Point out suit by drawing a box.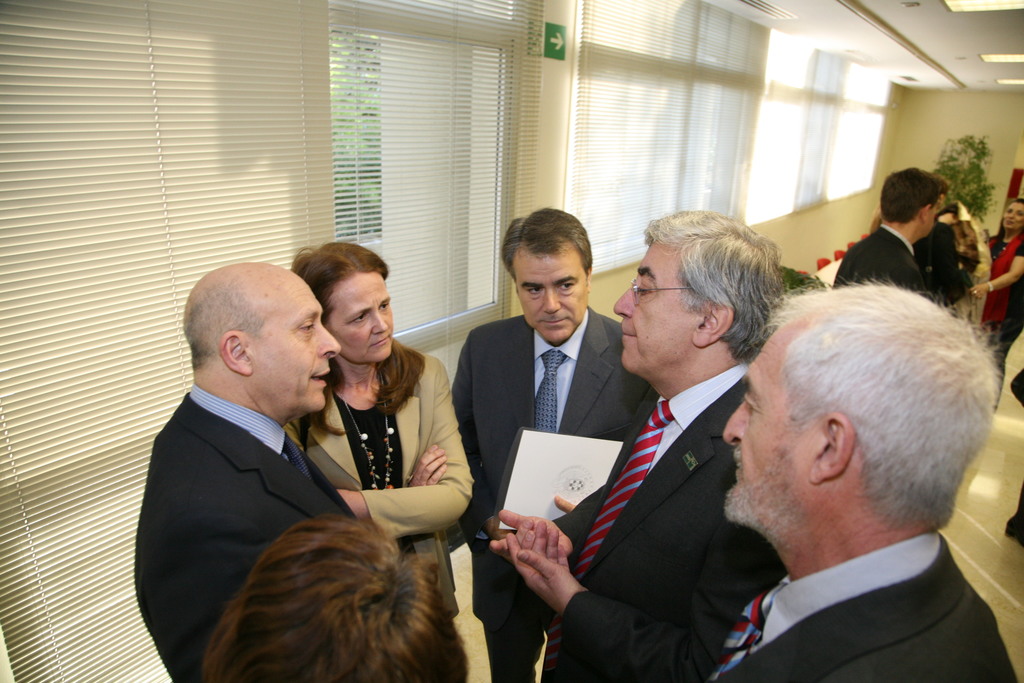
left=127, top=381, right=358, bottom=682.
